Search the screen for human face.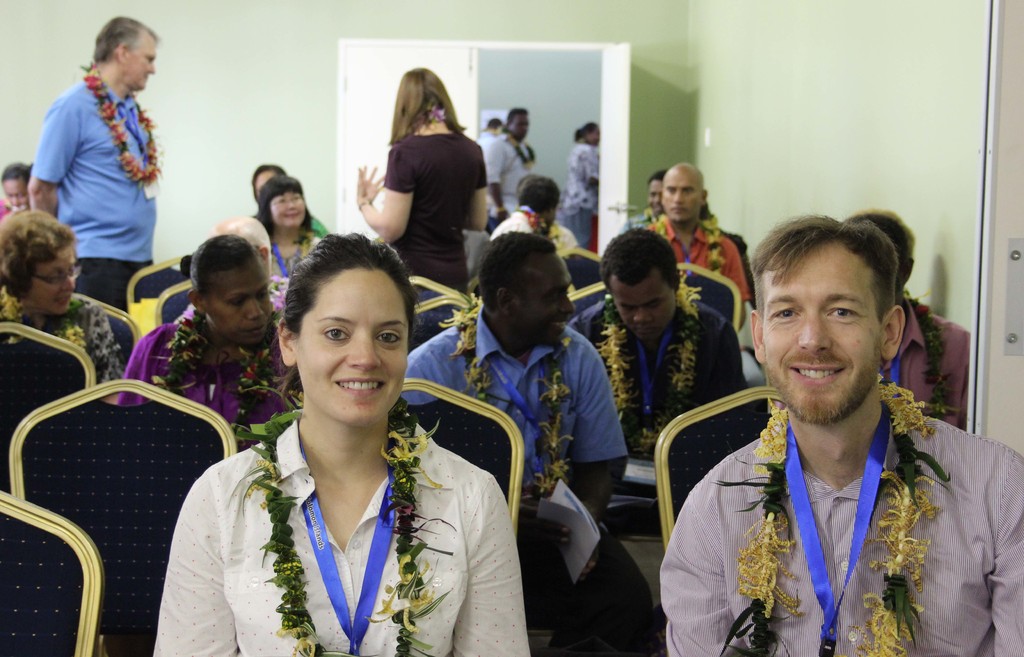
Found at bbox(197, 261, 278, 347).
